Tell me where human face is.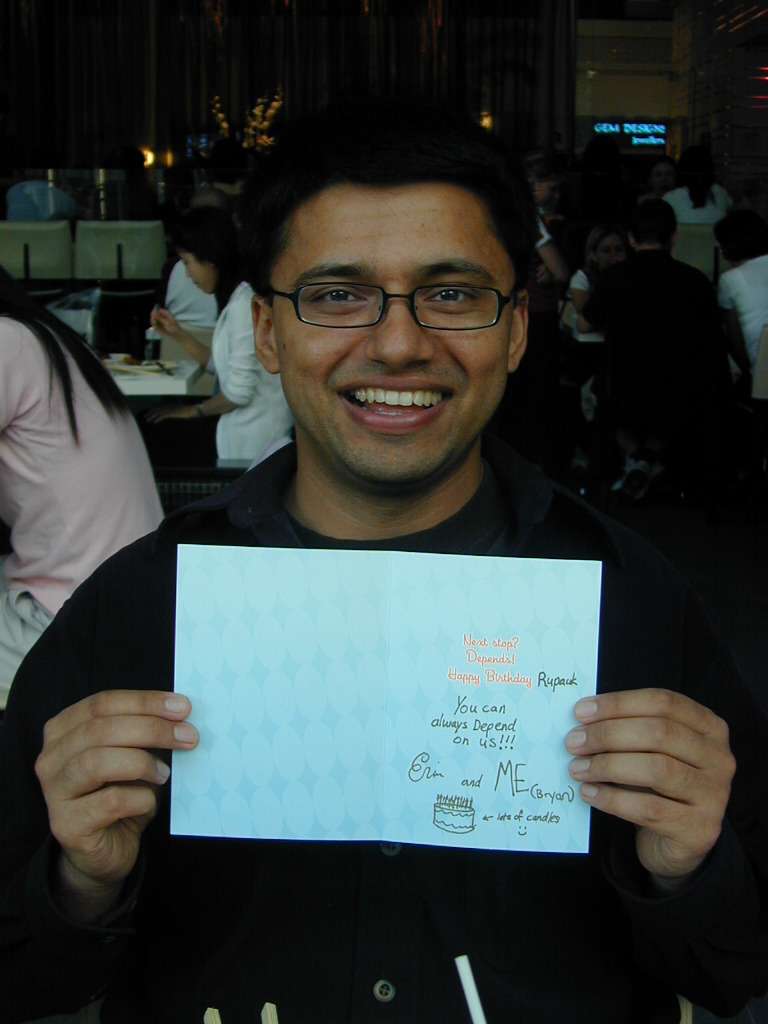
human face is at 595:234:625:269.
